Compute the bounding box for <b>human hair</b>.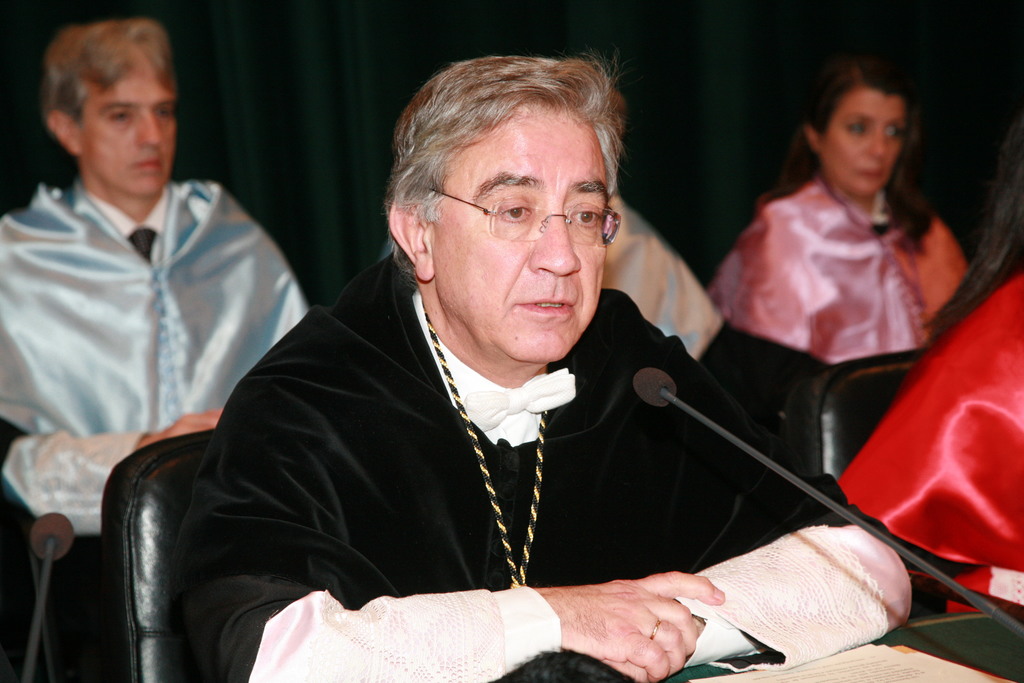
select_region(769, 53, 938, 254).
